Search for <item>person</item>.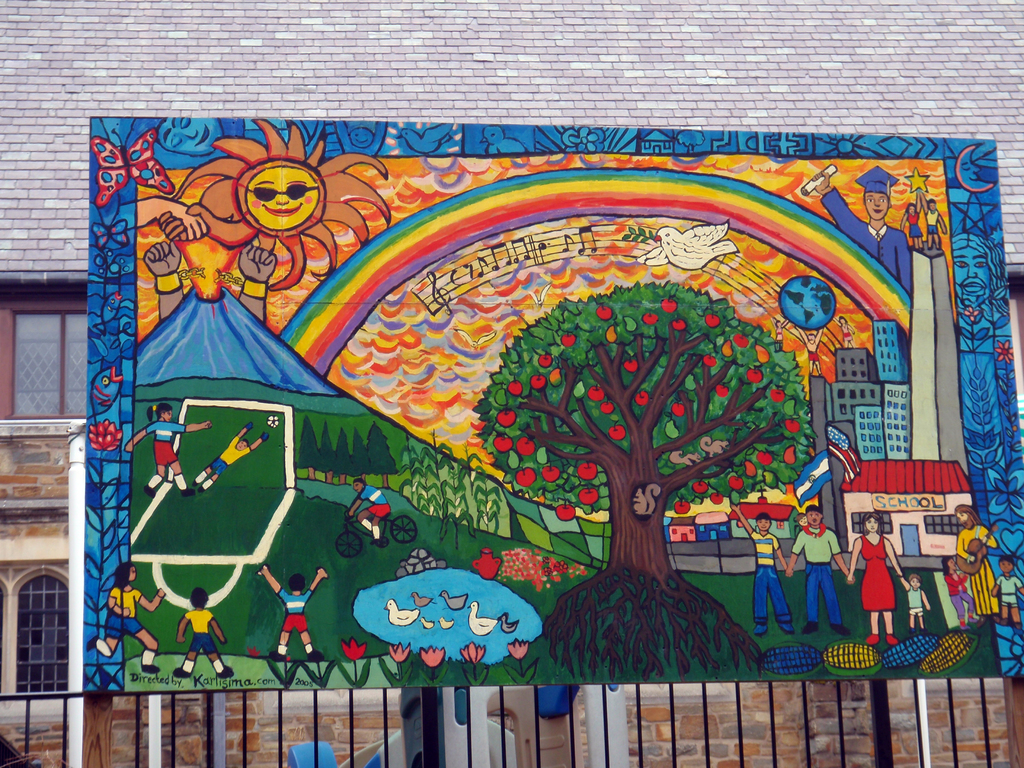
Found at (x1=787, y1=504, x2=852, y2=636).
